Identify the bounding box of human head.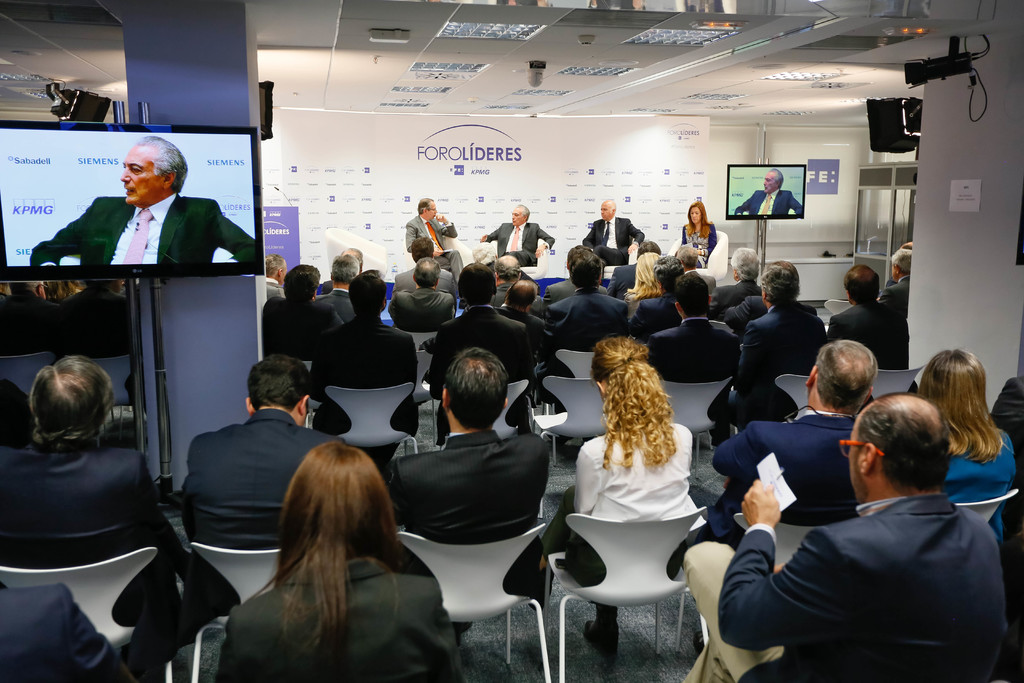
<box>340,247,365,272</box>.
